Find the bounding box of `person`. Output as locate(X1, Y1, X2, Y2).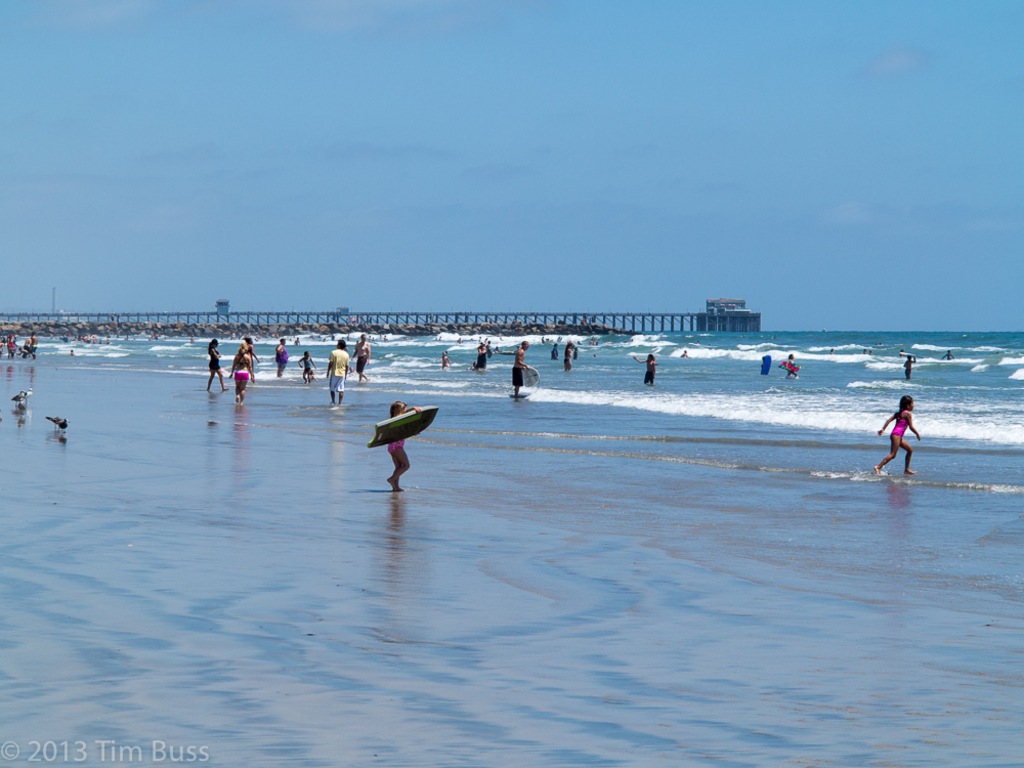
locate(205, 338, 227, 393).
